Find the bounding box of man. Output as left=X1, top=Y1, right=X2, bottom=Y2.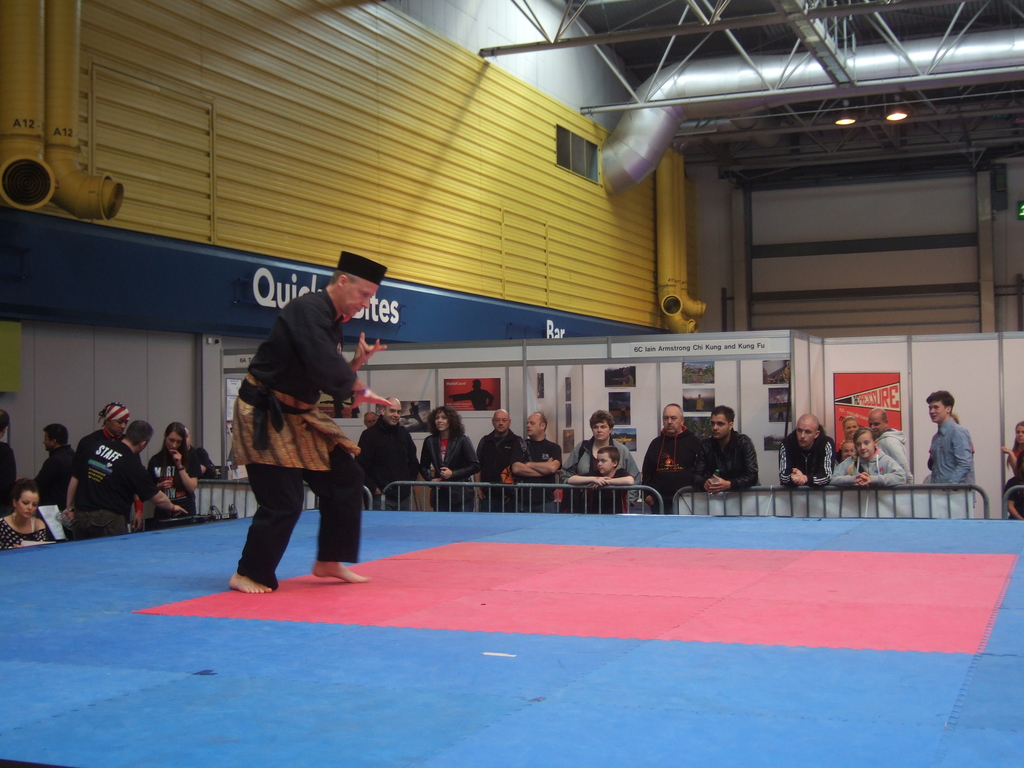
left=646, top=402, right=707, bottom=511.
